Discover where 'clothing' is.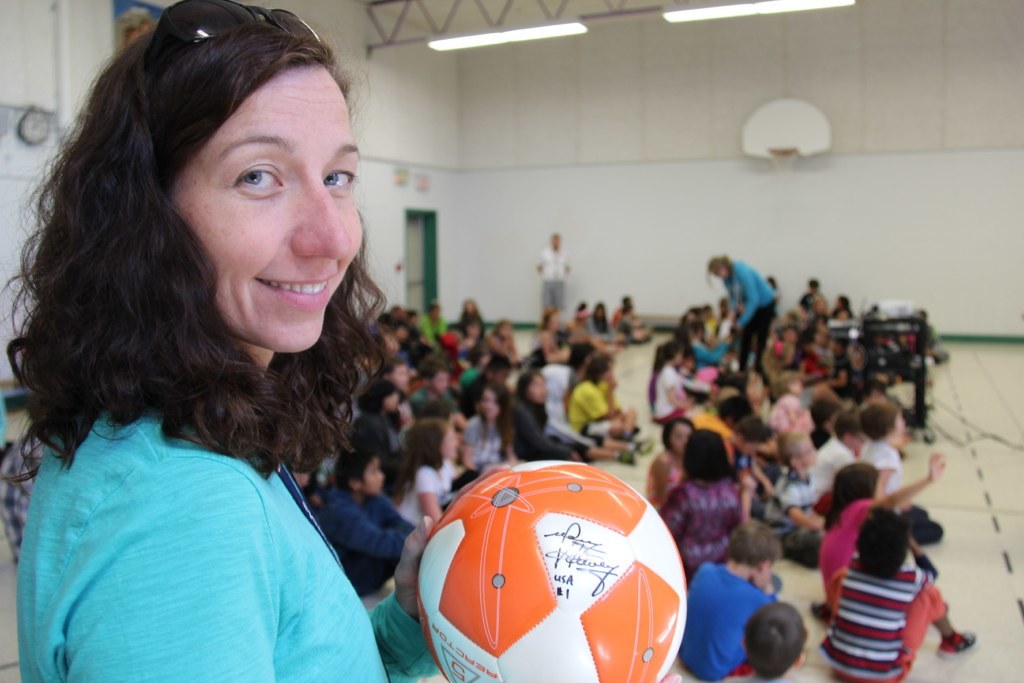
Discovered at [x1=305, y1=485, x2=426, y2=602].
